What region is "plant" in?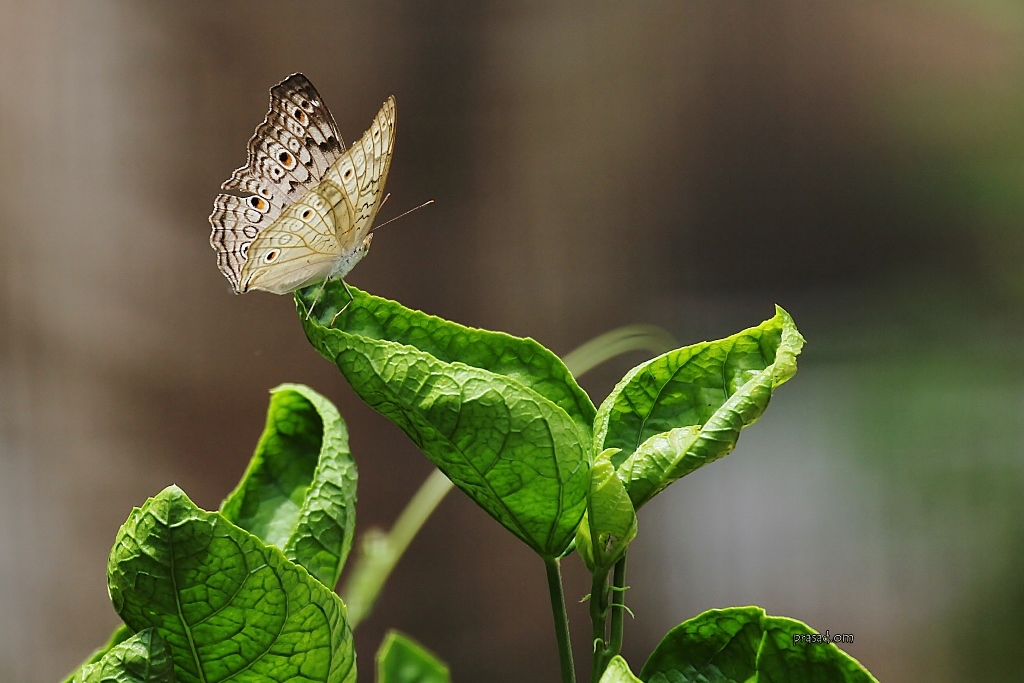
62:280:882:682.
